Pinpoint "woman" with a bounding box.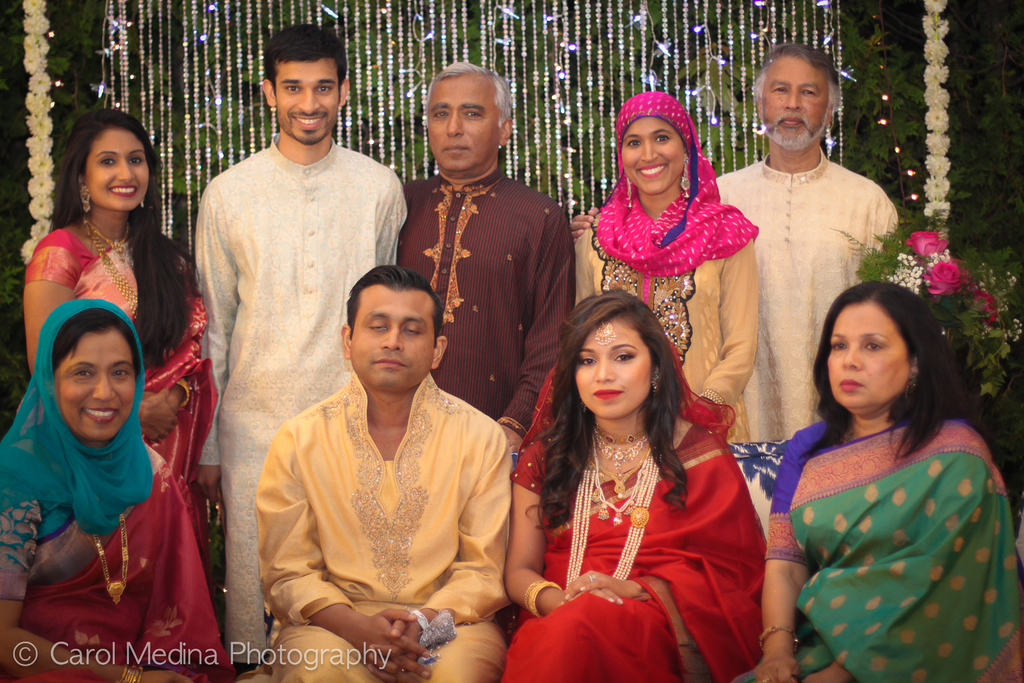
(18, 108, 221, 598).
